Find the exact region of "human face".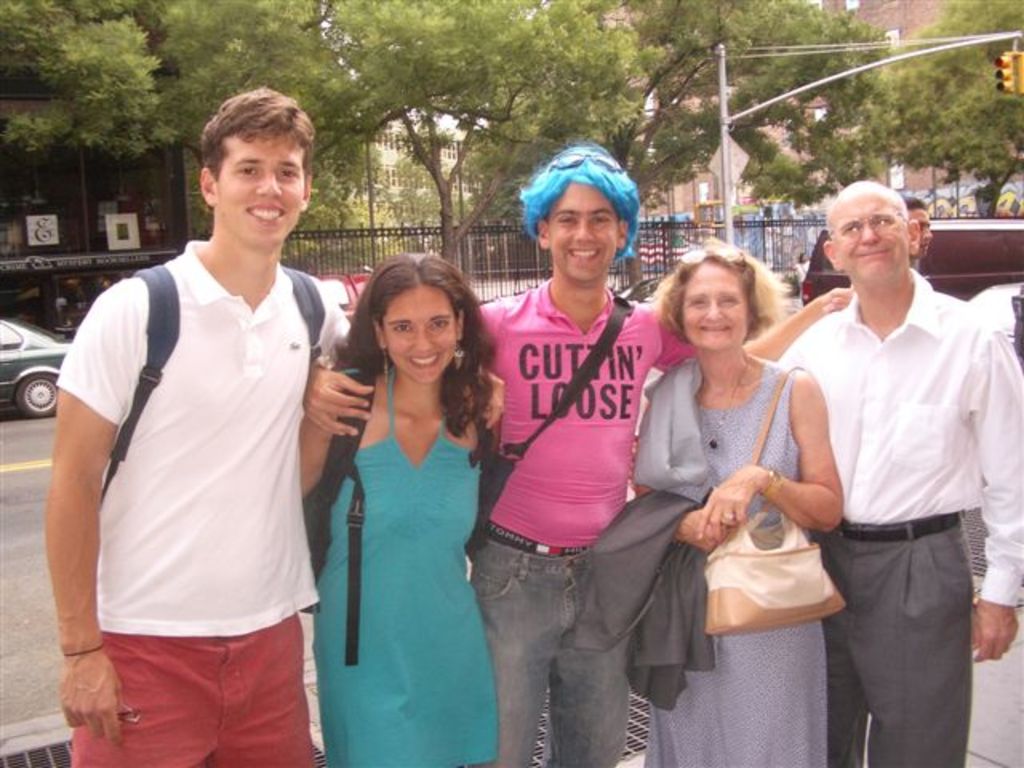
Exact region: 221,131,304,246.
